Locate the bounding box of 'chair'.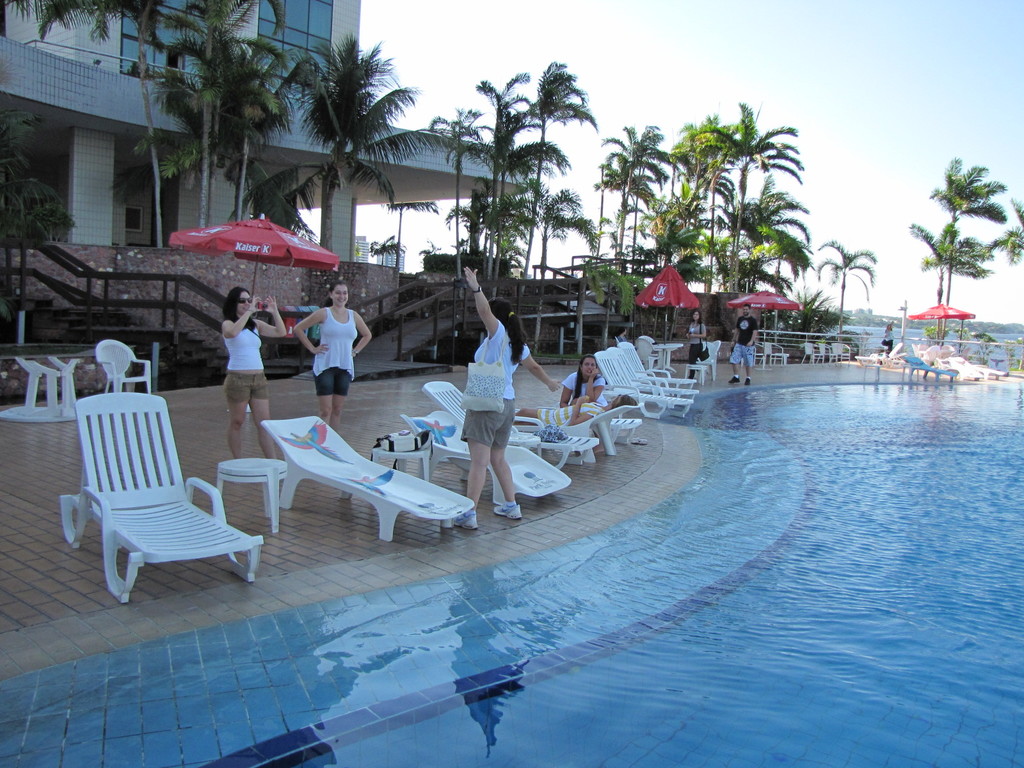
Bounding box: bbox(689, 341, 721, 383).
